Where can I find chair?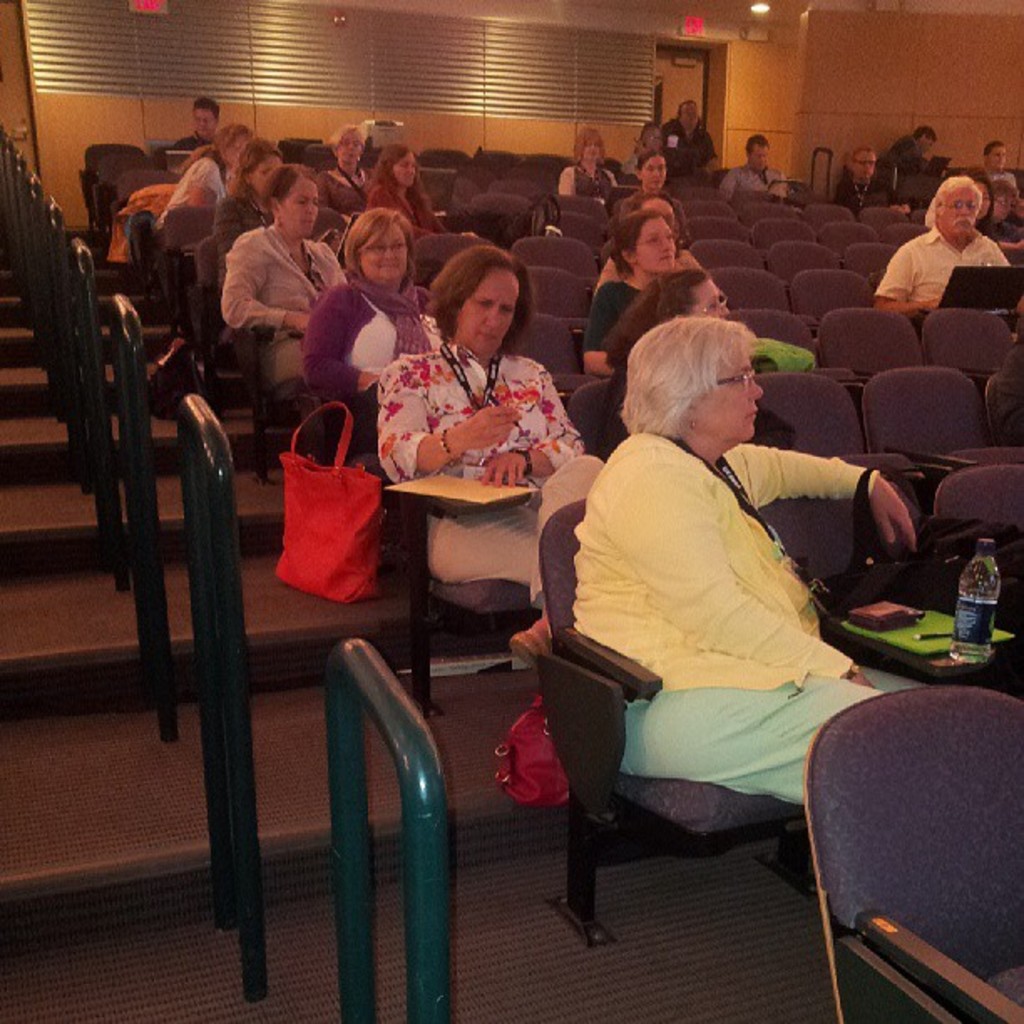
You can find it at crop(94, 156, 157, 274).
